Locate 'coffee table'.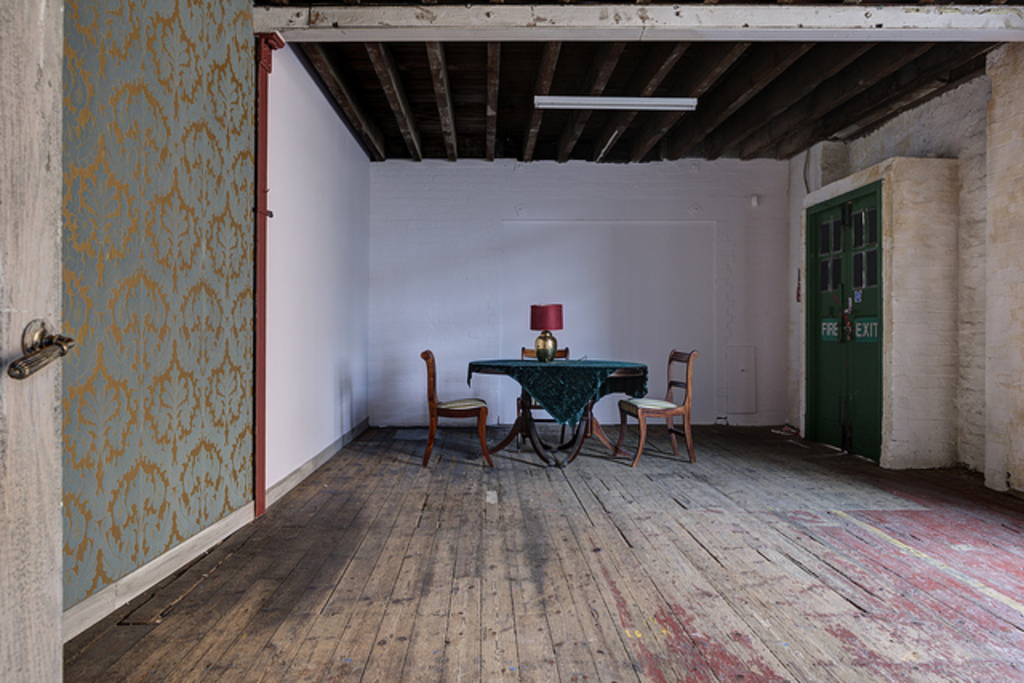
Bounding box: x1=451, y1=345, x2=669, y2=477.
